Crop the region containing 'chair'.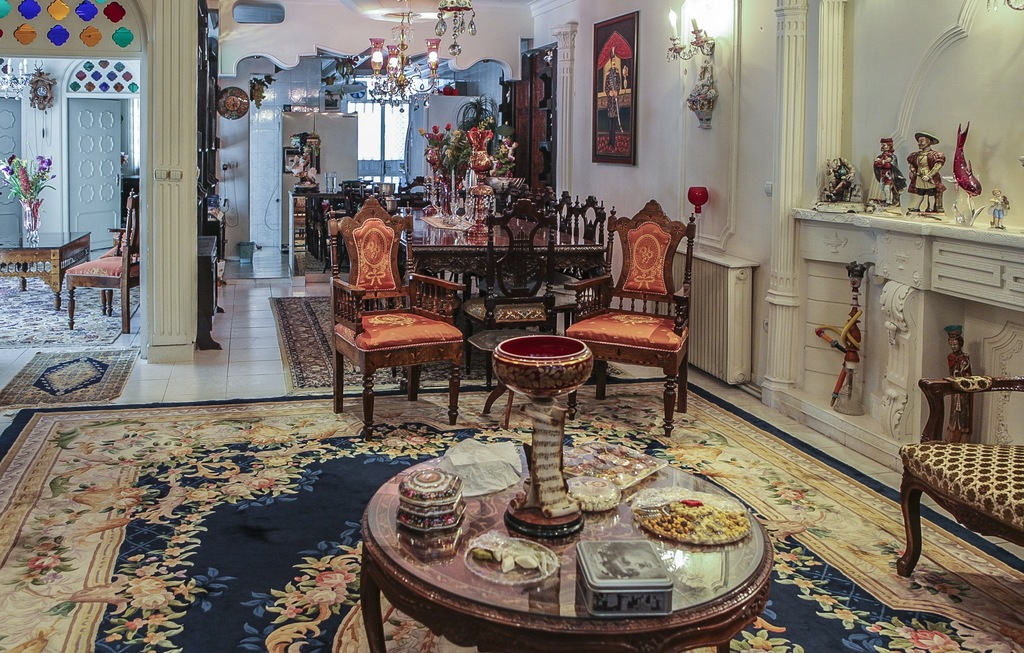
Crop region: [left=465, top=200, right=554, bottom=394].
